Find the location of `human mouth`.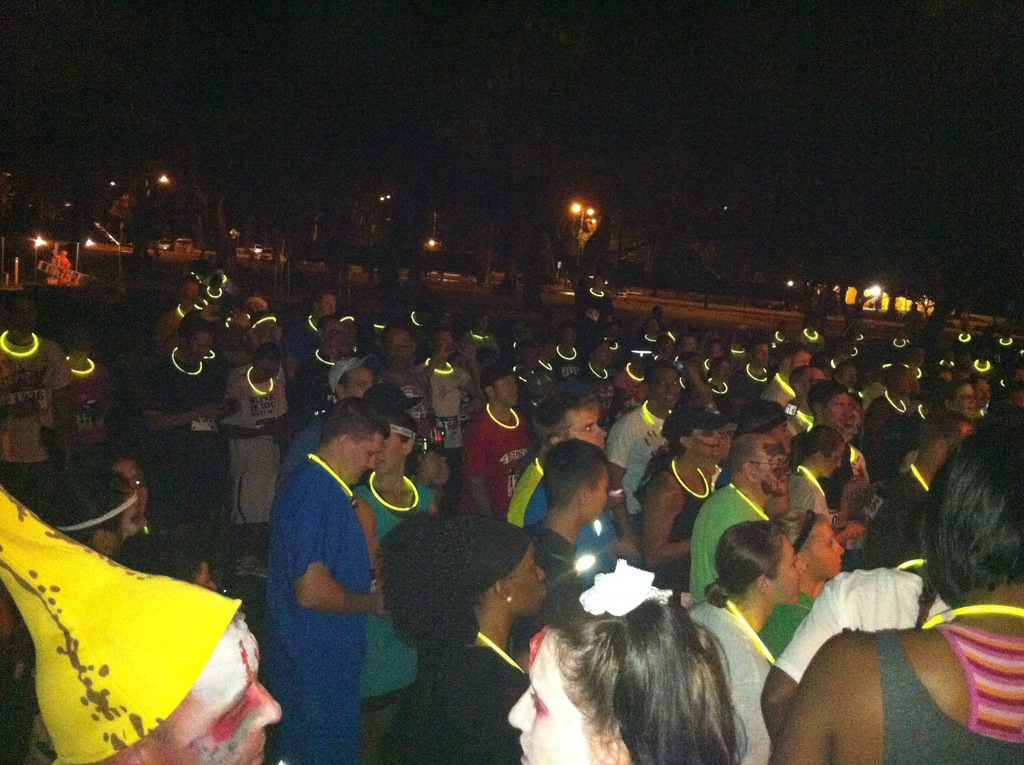
Location: crop(531, 579, 556, 602).
